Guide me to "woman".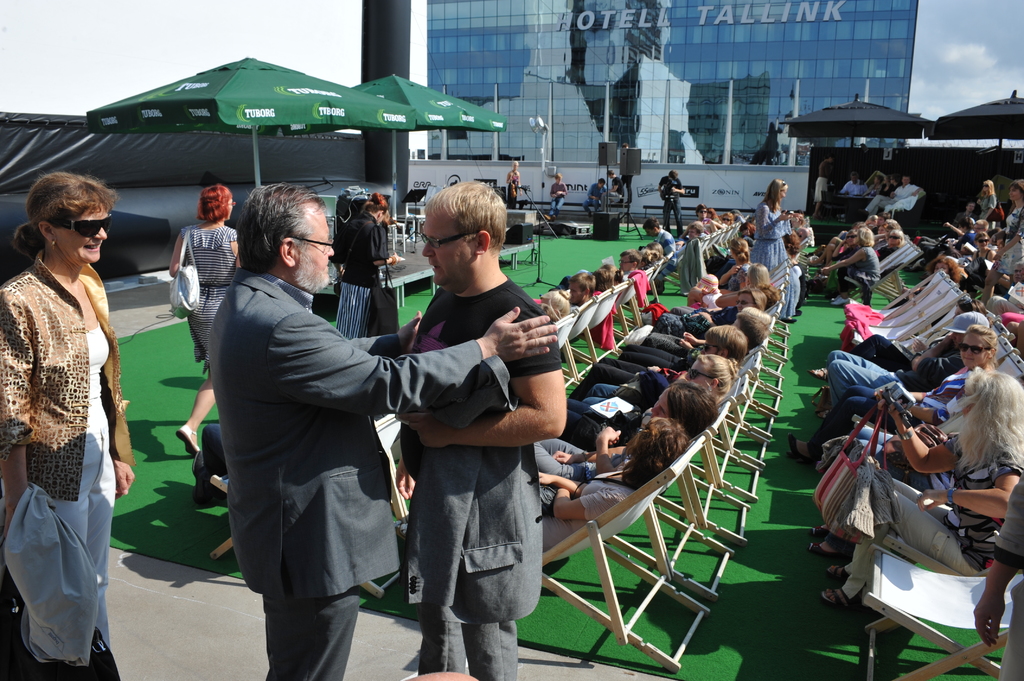
Guidance: 820:371:1023:614.
